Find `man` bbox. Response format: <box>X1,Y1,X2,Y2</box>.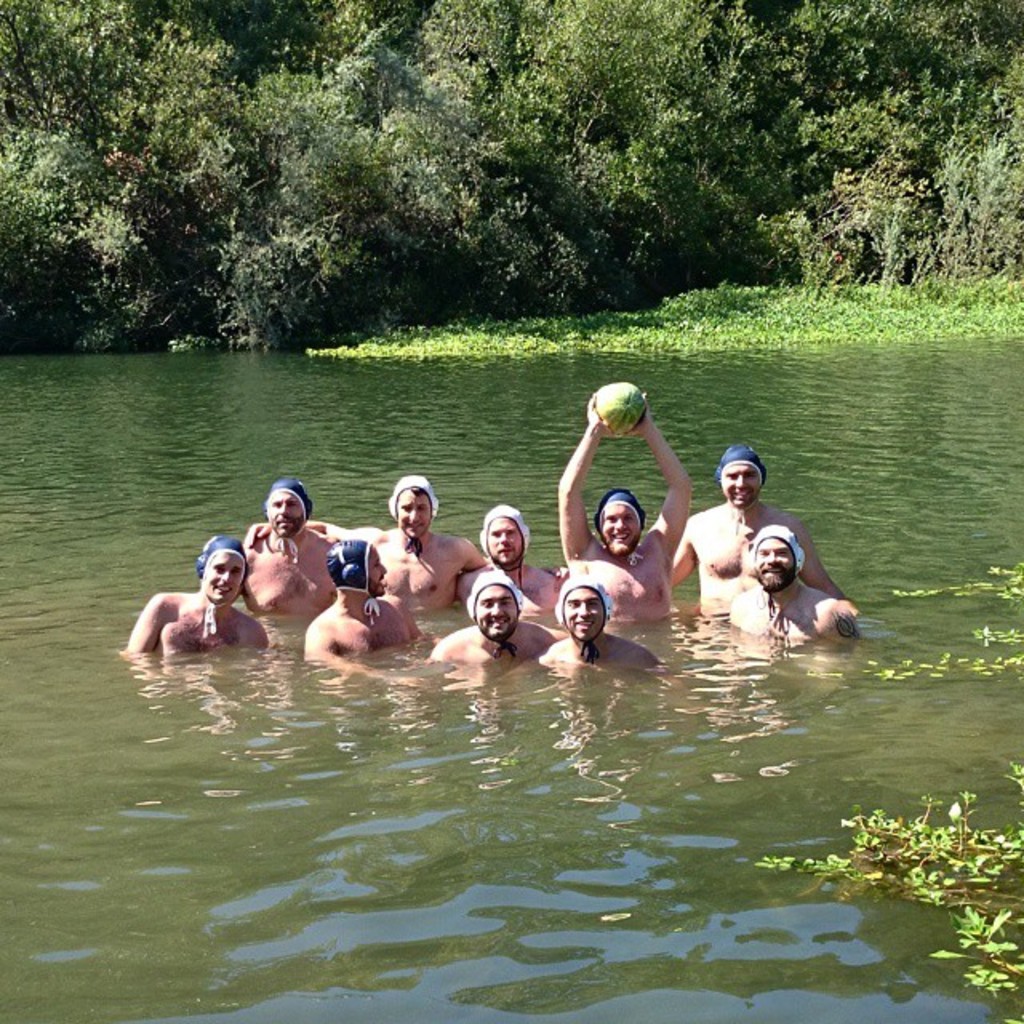
<box>128,534,266,664</box>.
